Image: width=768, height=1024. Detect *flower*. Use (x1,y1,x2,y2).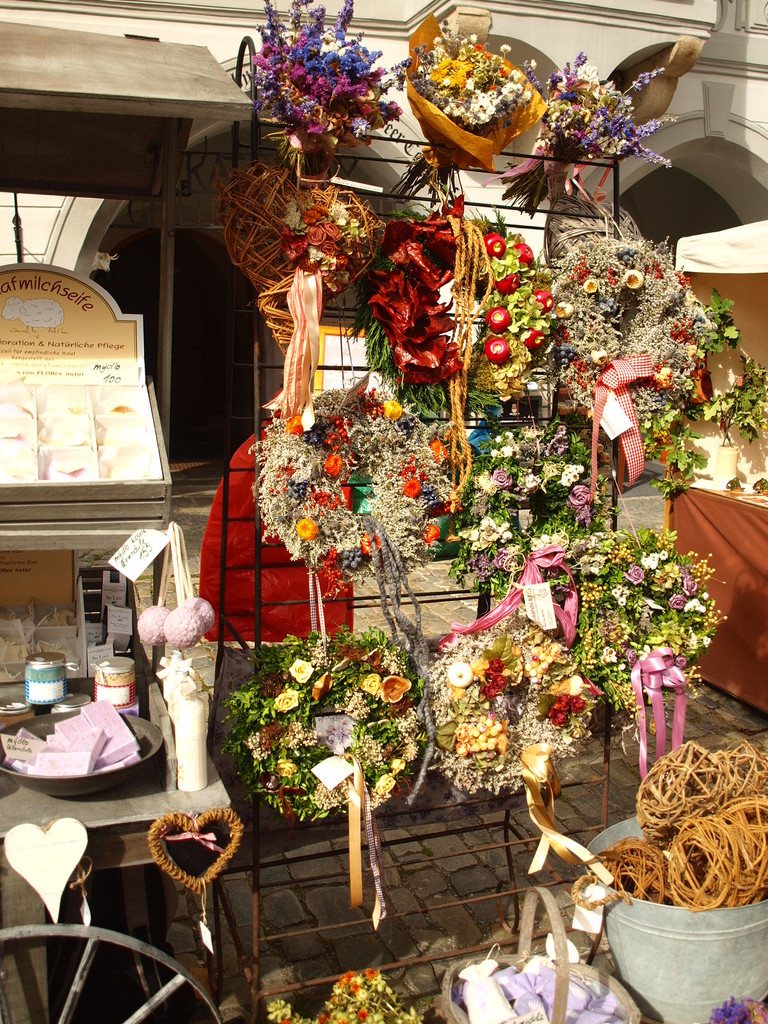
(288,657,317,685).
